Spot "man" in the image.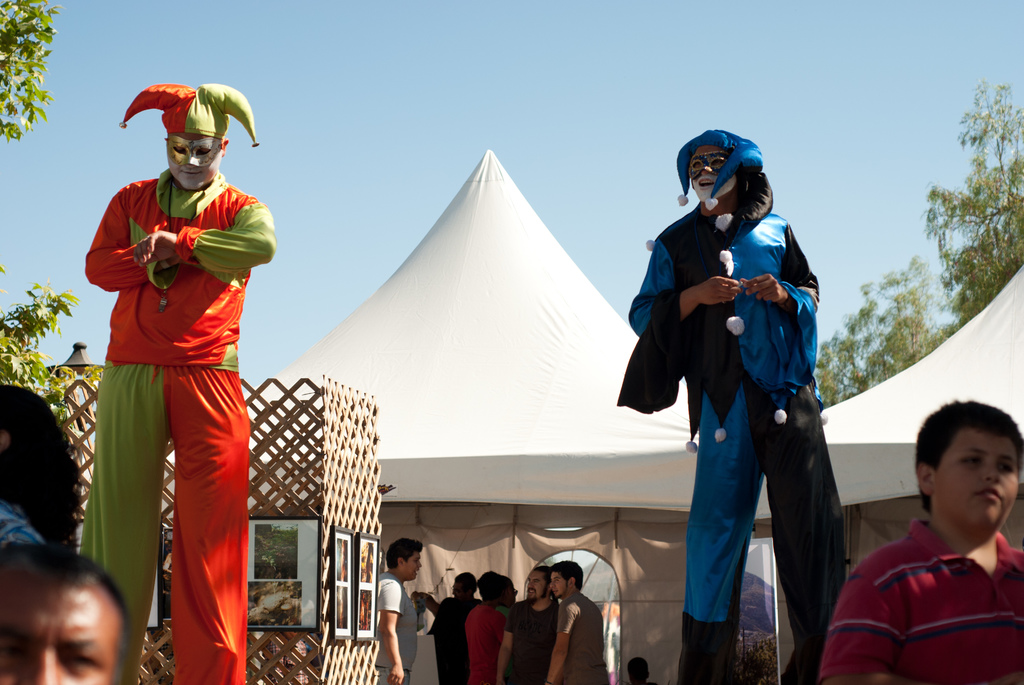
"man" found at [0,542,129,684].
